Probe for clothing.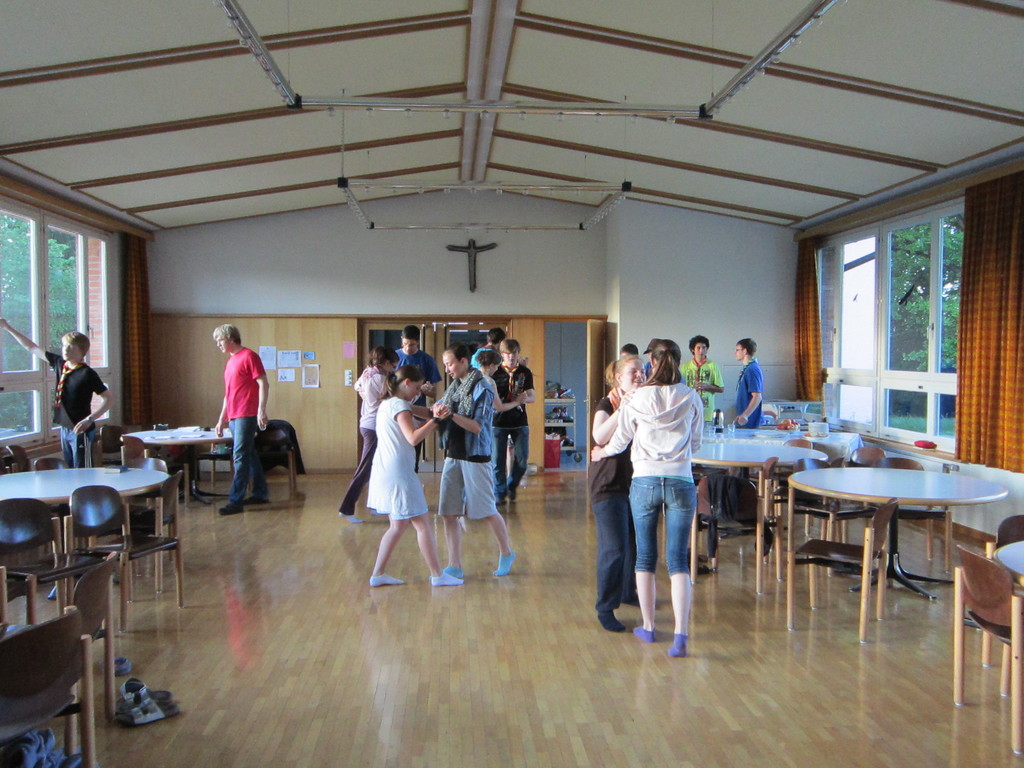
Probe result: <region>44, 342, 99, 474</region>.
